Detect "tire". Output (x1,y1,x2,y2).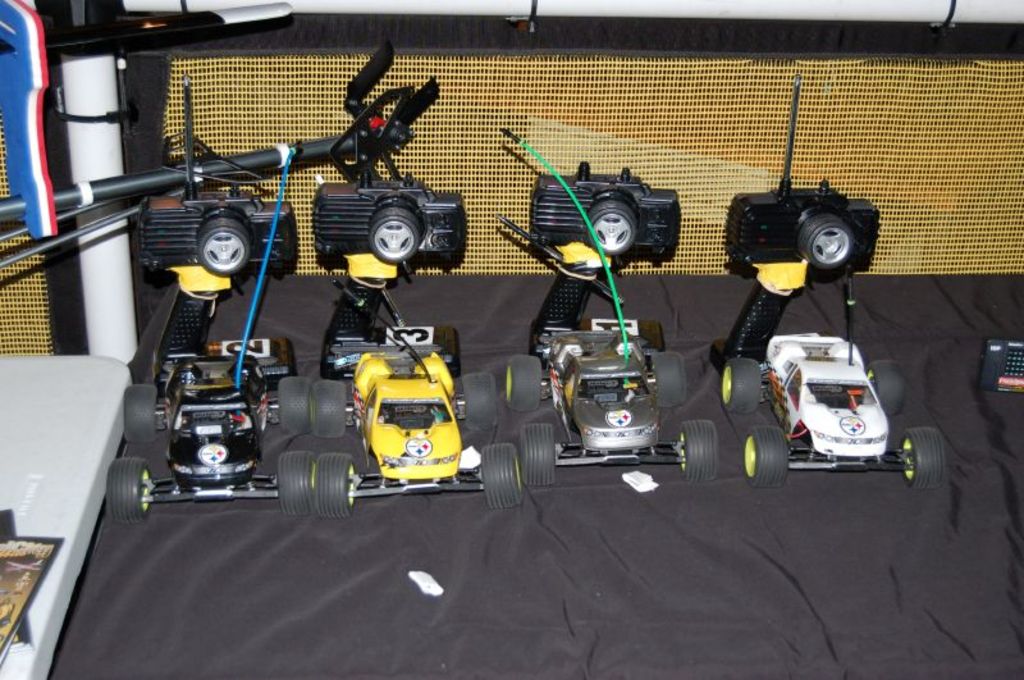
(308,378,348,439).
